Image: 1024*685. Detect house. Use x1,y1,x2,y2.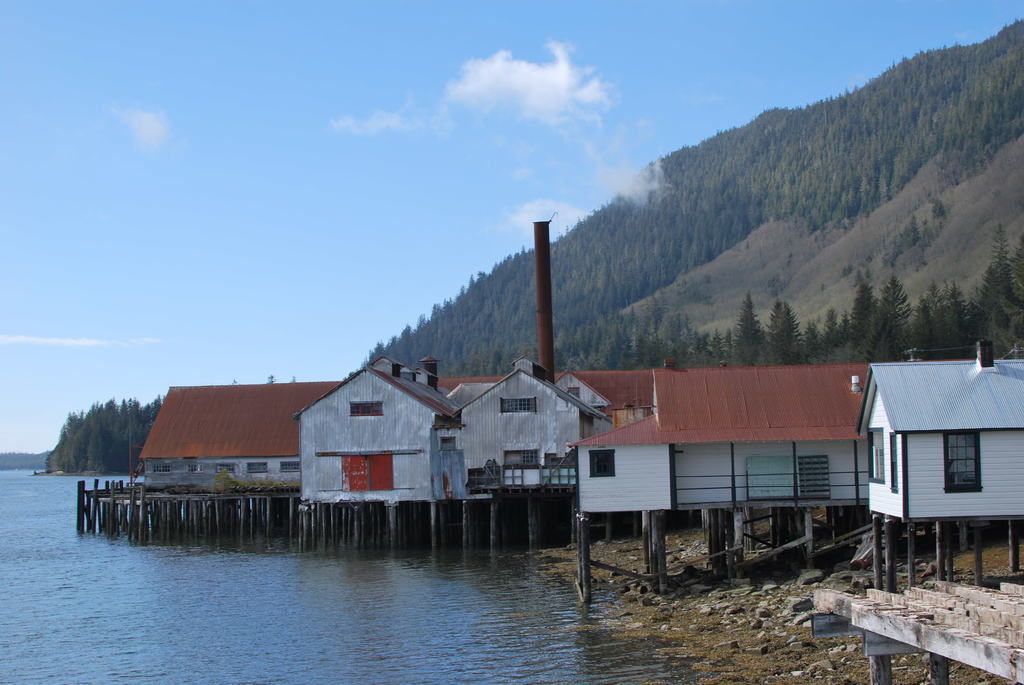
291,357,456,530.
